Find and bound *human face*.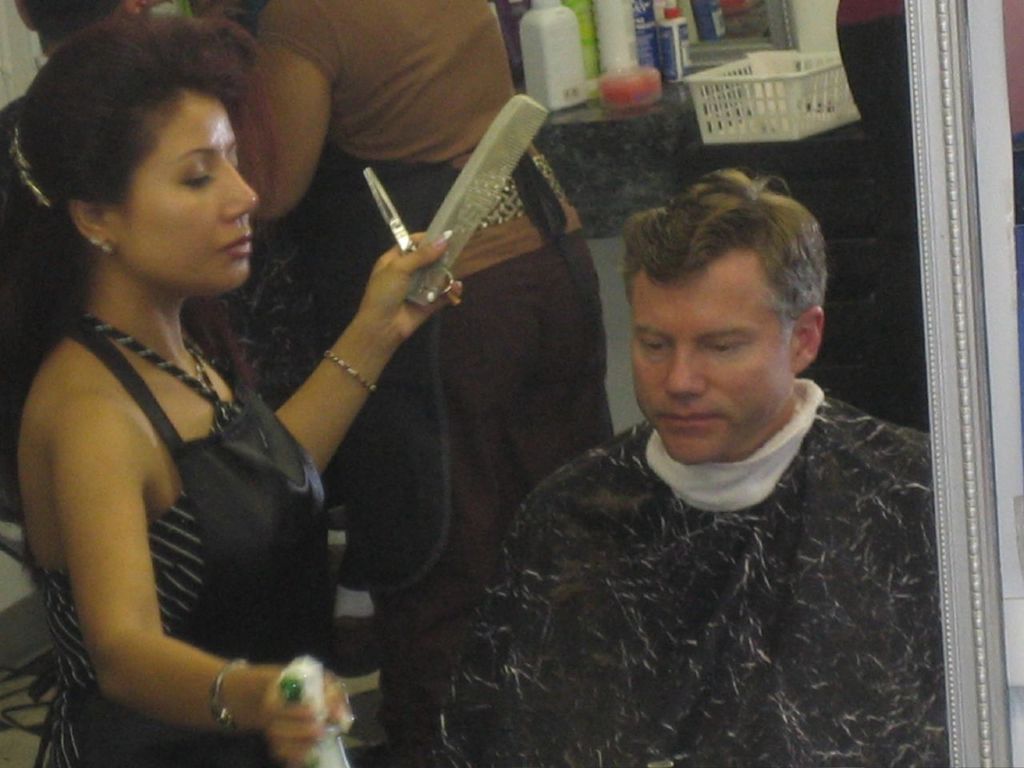
Bound: pyautogui.locateOnScreen(630, 268, 796, 464).
